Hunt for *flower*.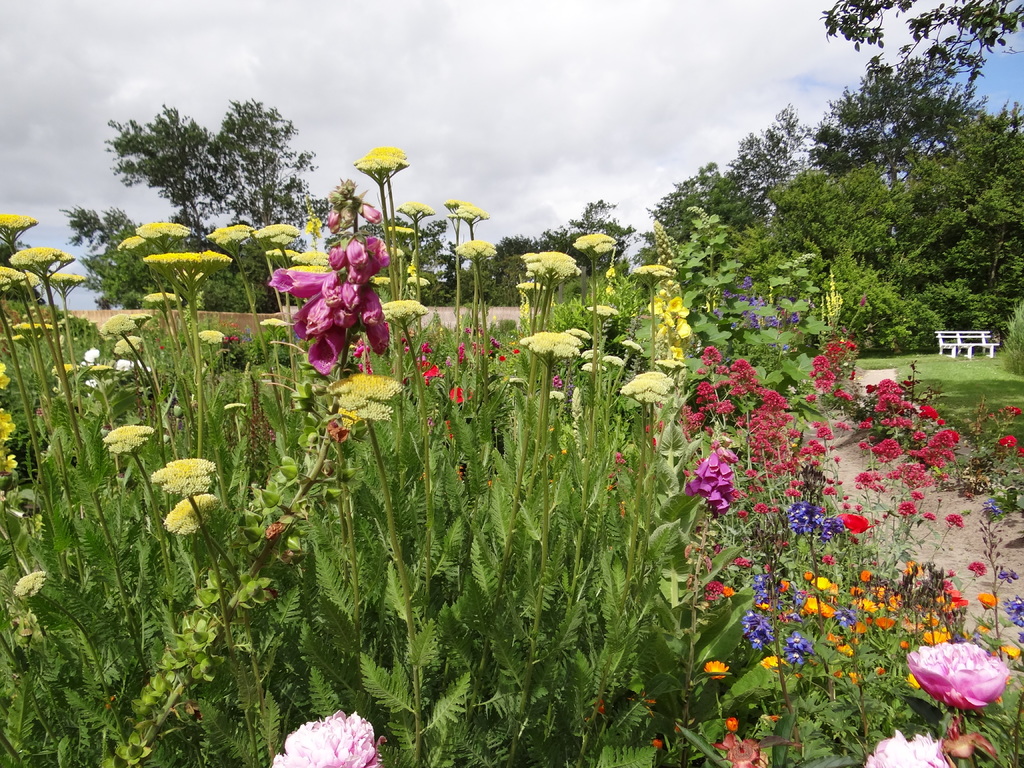
Hunted down at pyautogui.locateOnScreen(29, 322, 37, 330).
